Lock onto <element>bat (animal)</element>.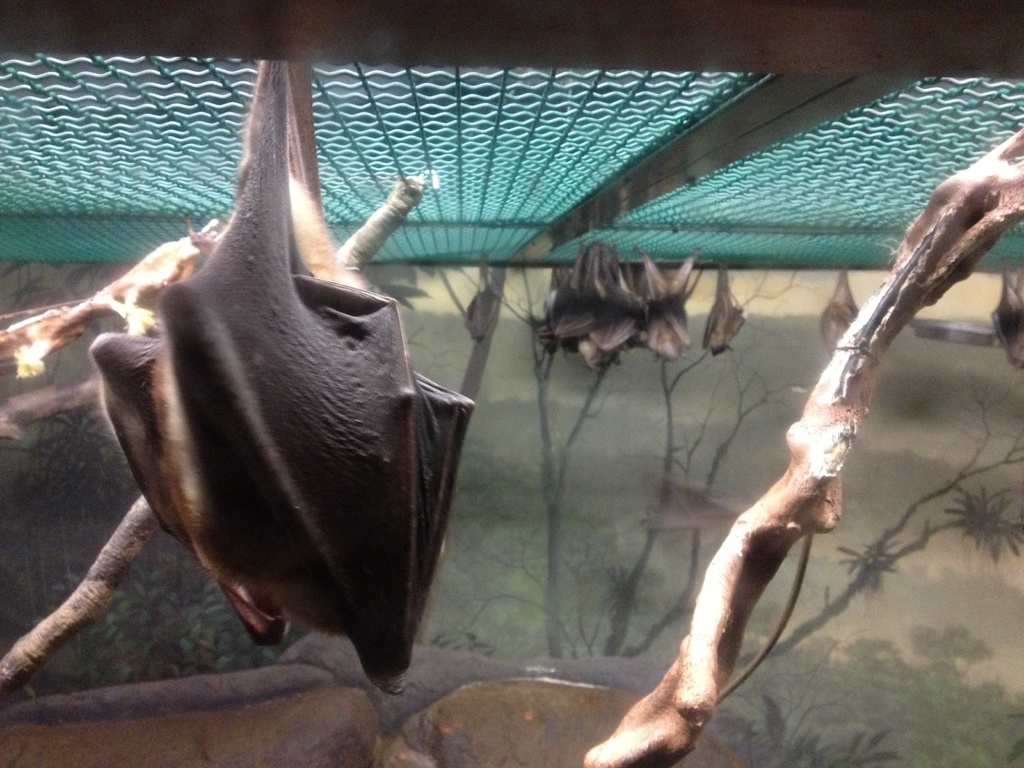
Locked: [left=989, top=269, right=1023, bottom=371].
